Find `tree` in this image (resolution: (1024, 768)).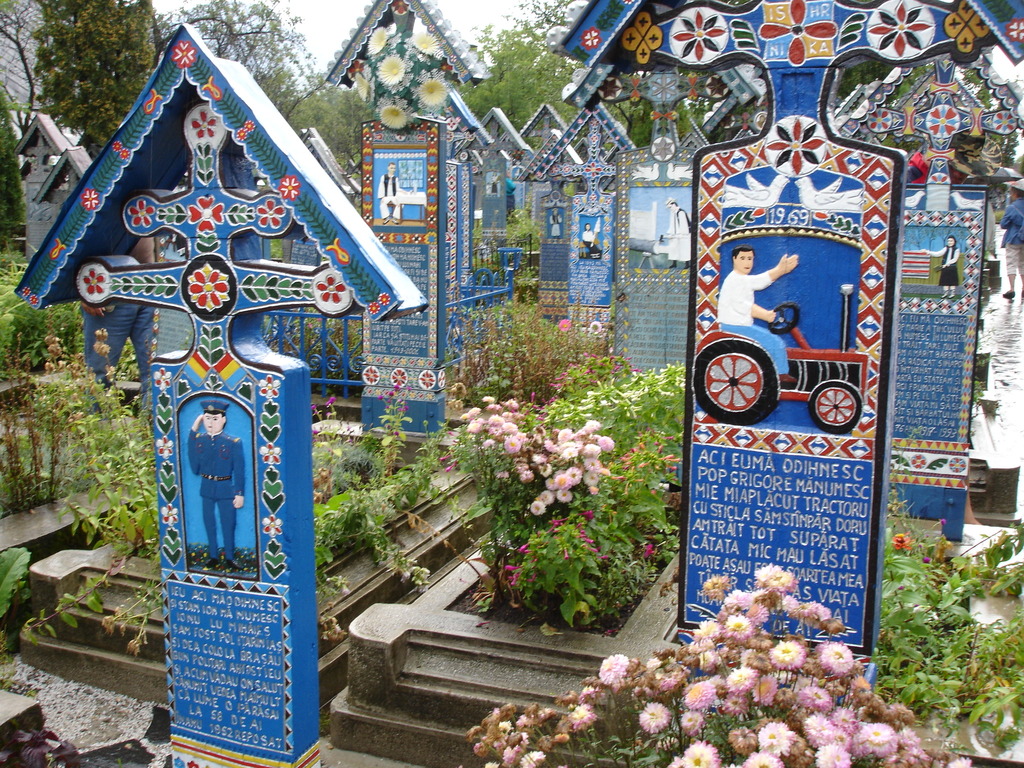
0,94,27,241.
